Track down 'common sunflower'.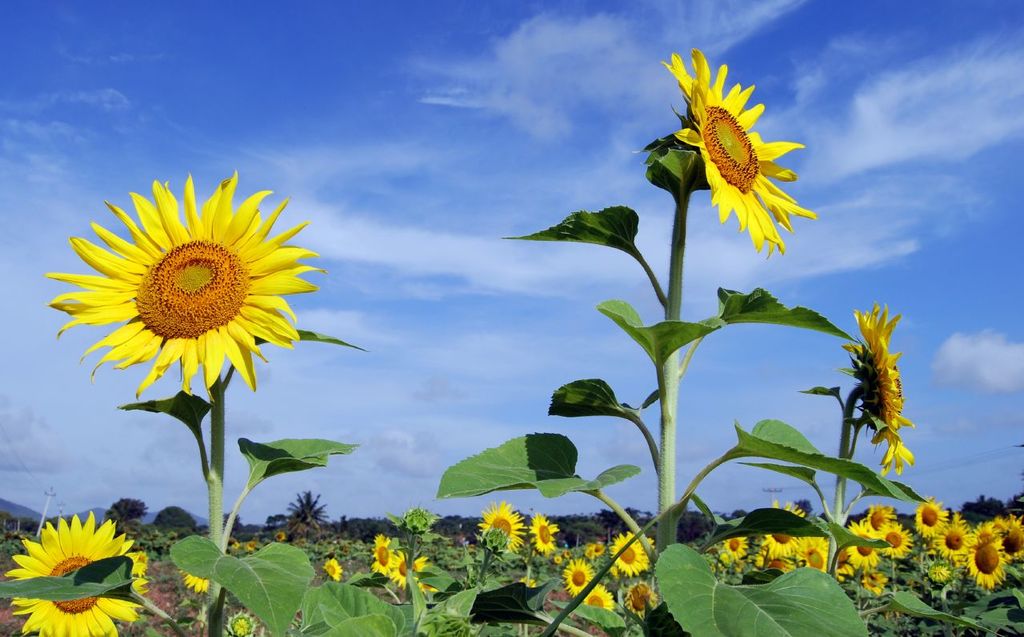
Tracked to Rect(40, 170, 322, 404).
